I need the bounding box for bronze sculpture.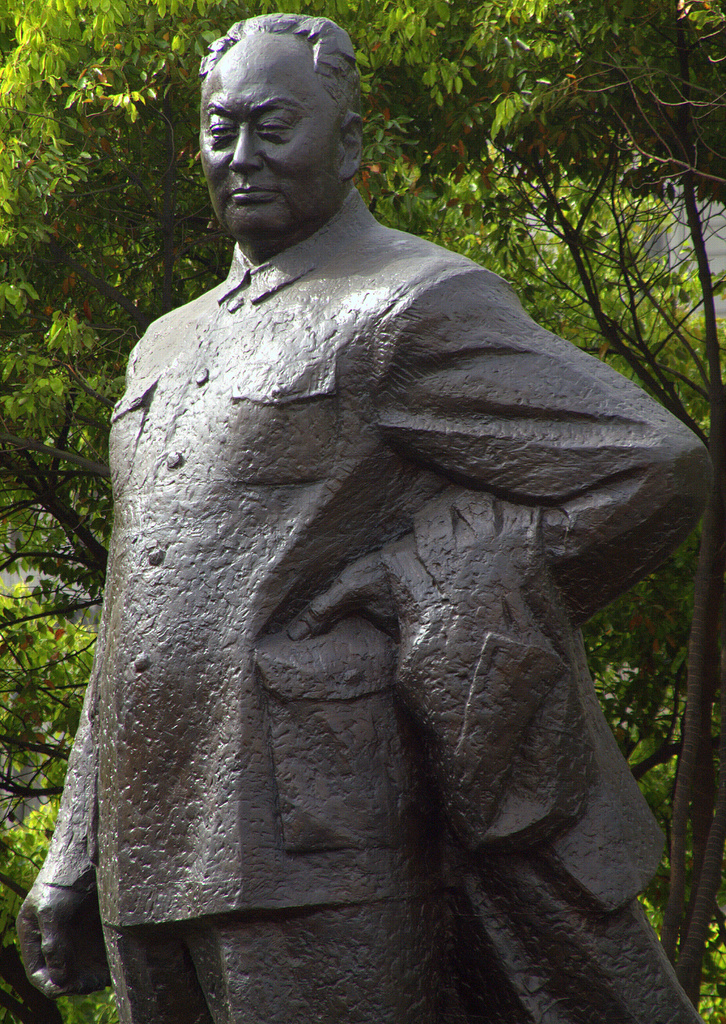
Here it is: left=19, top=5, right=725, bottom=1023.
